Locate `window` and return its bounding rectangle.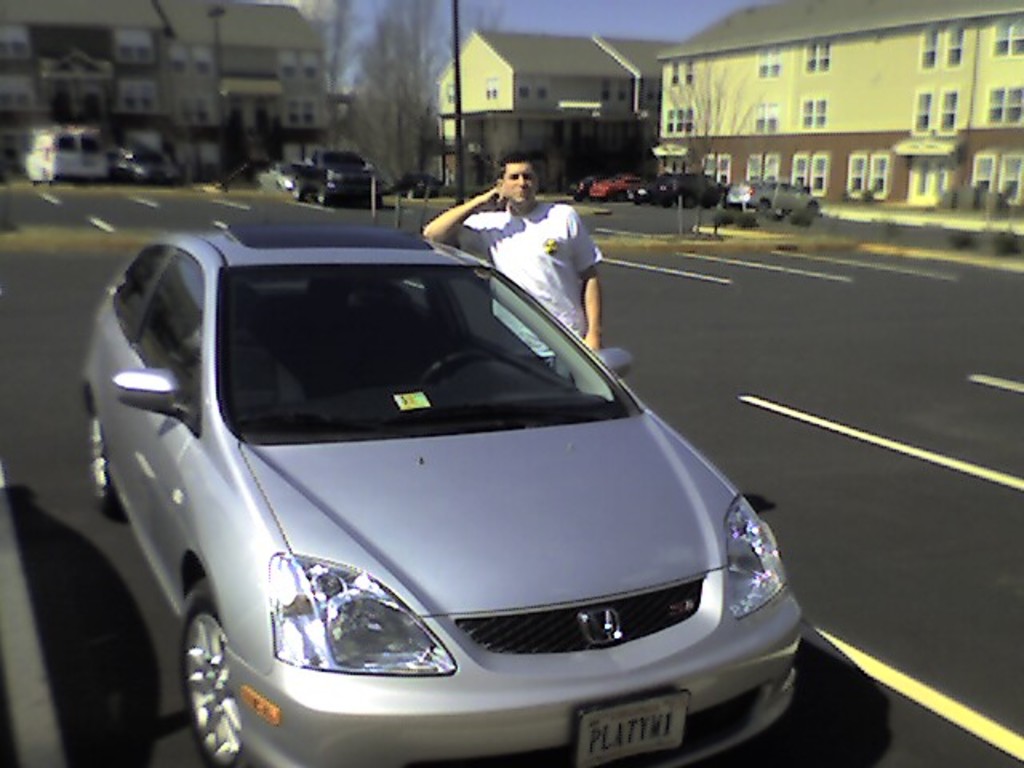
detection(992, 16, 1022, 56).
